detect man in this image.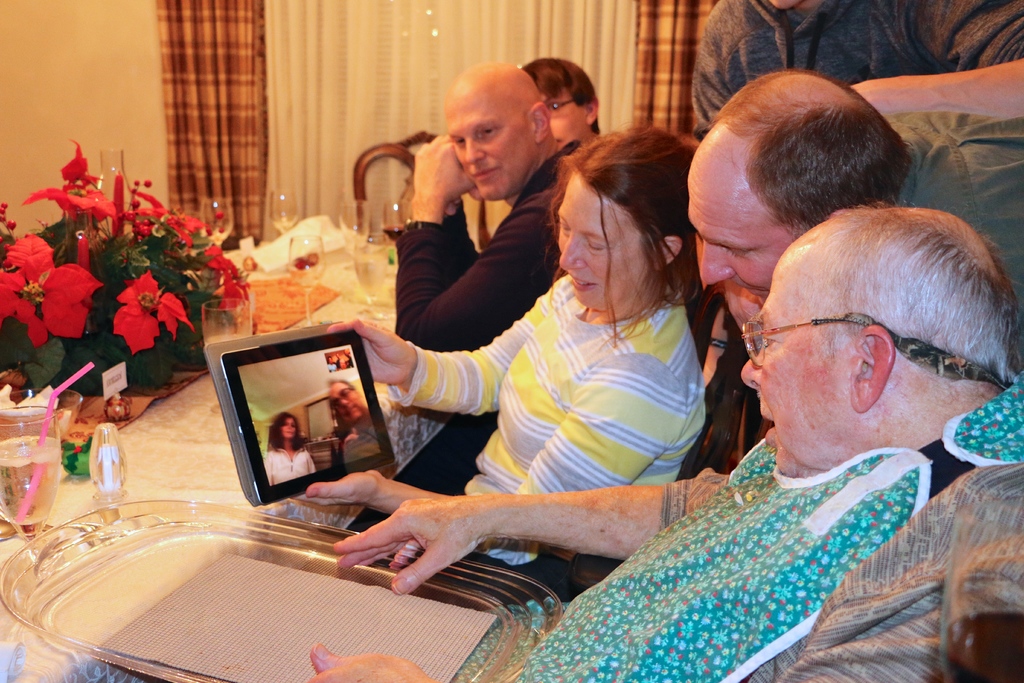
Detection: (295,196,1023,682).
